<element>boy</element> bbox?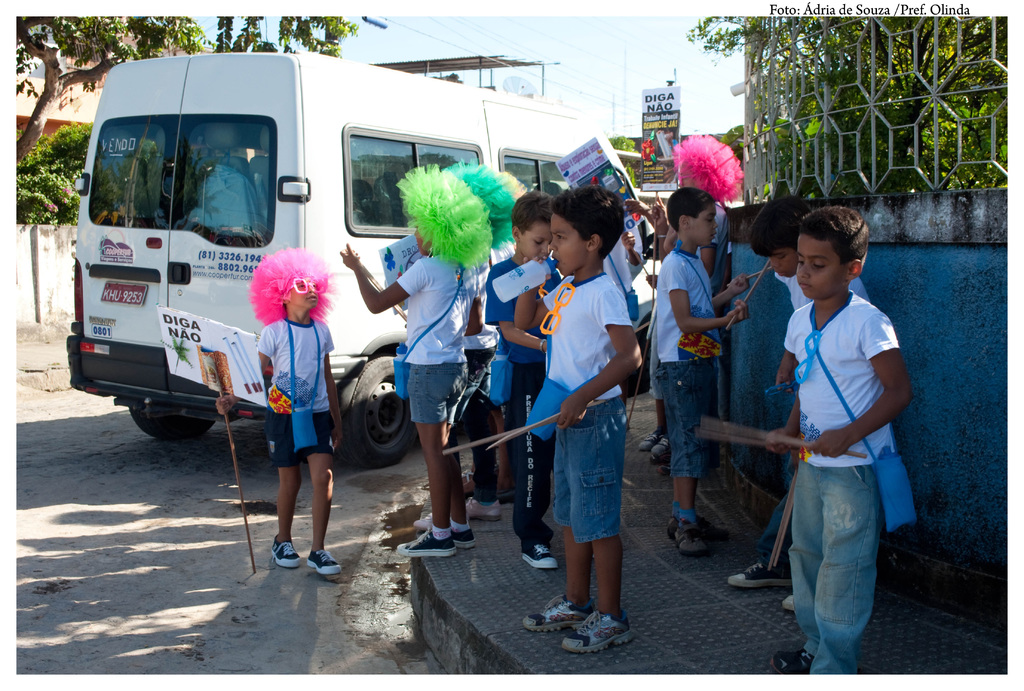
(x1=724, y1=191, x2=874, y2=613)
